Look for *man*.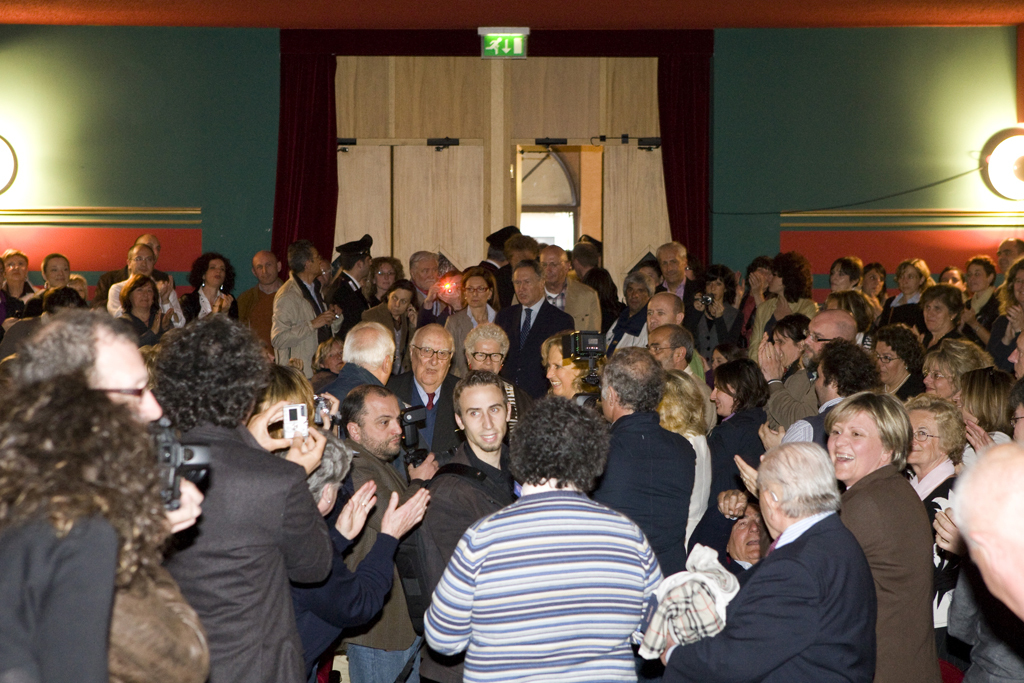
Found: crop(273, 240, 336, 368).
